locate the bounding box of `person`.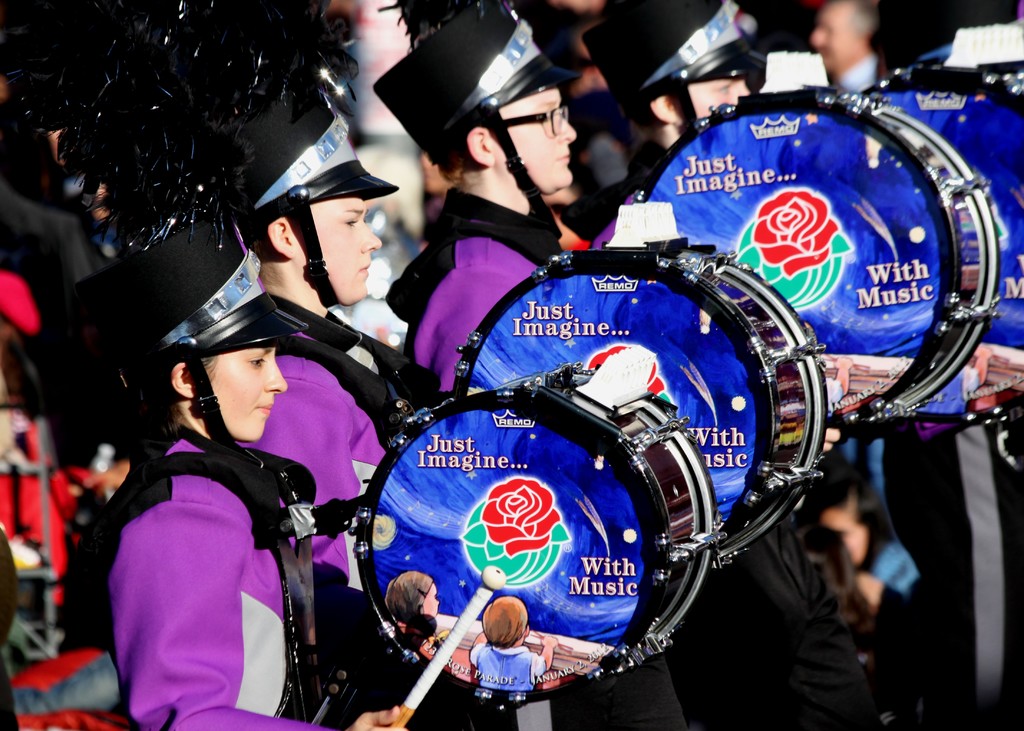
Bounding box: x1=464 y1=594 x2=556 y2=684.
